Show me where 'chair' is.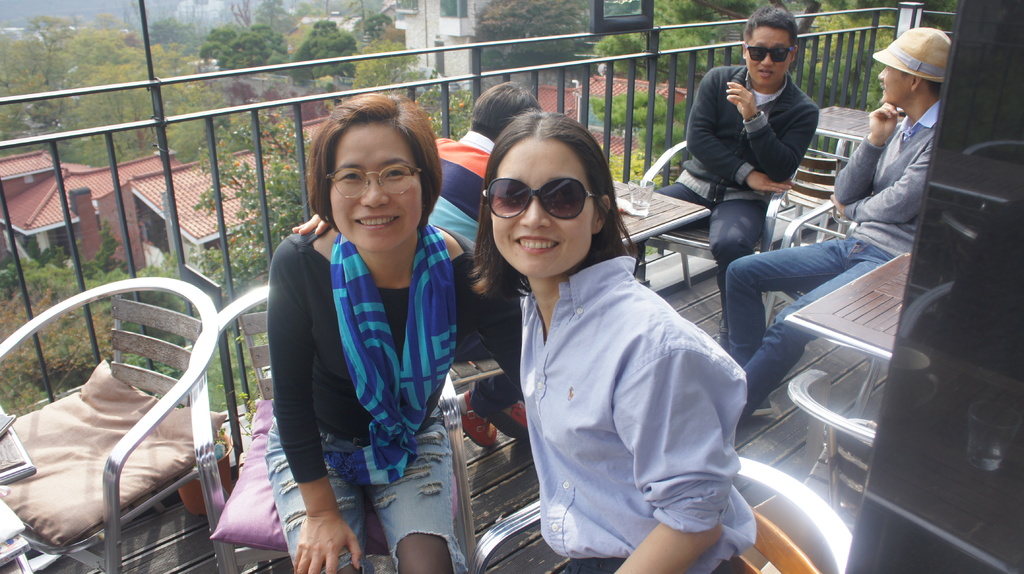
'chair' is at <bbox>640, 140, 786, 305</bbox>.
